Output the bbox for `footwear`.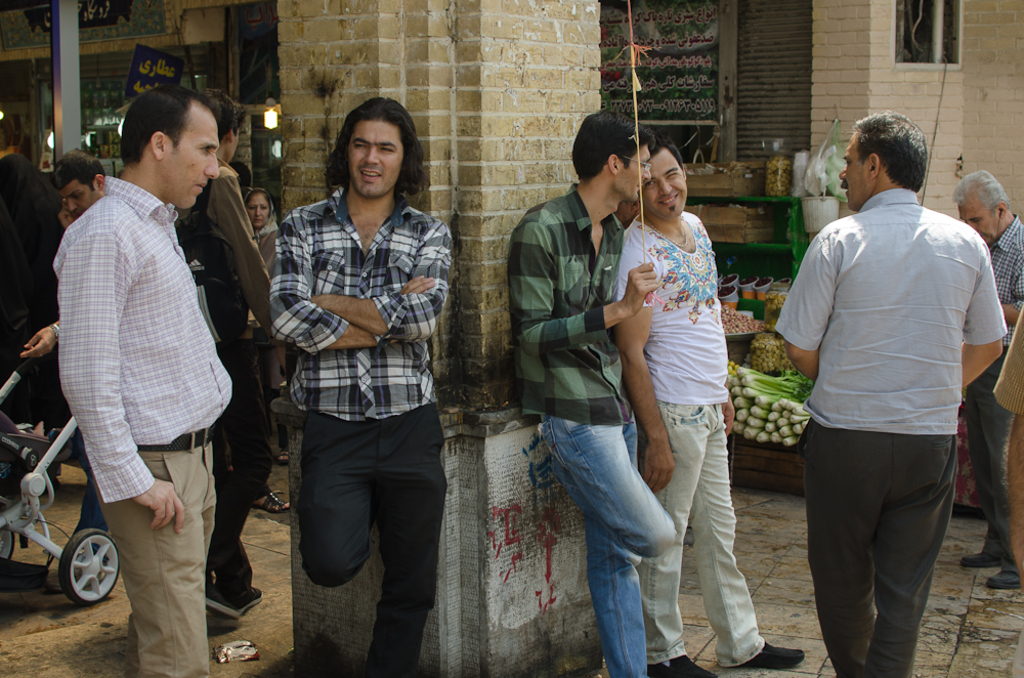
(207,588,257,612).
